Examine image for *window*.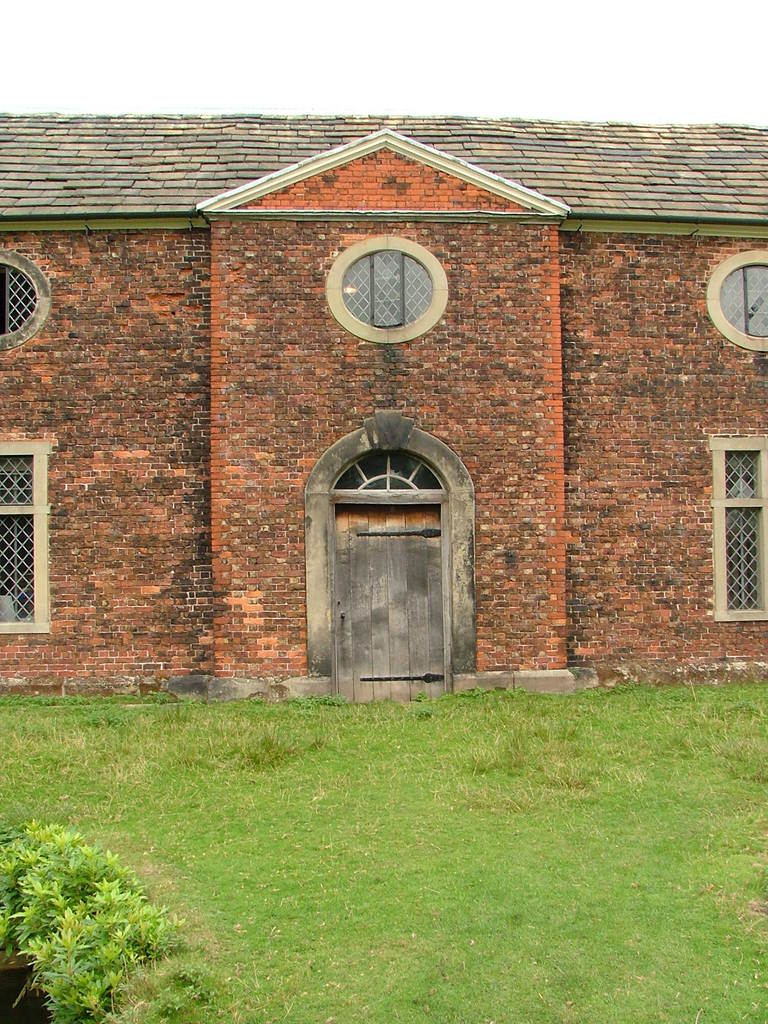
Examination result: pyautogui.locateOnScreen(723, 269, 767, 340).
